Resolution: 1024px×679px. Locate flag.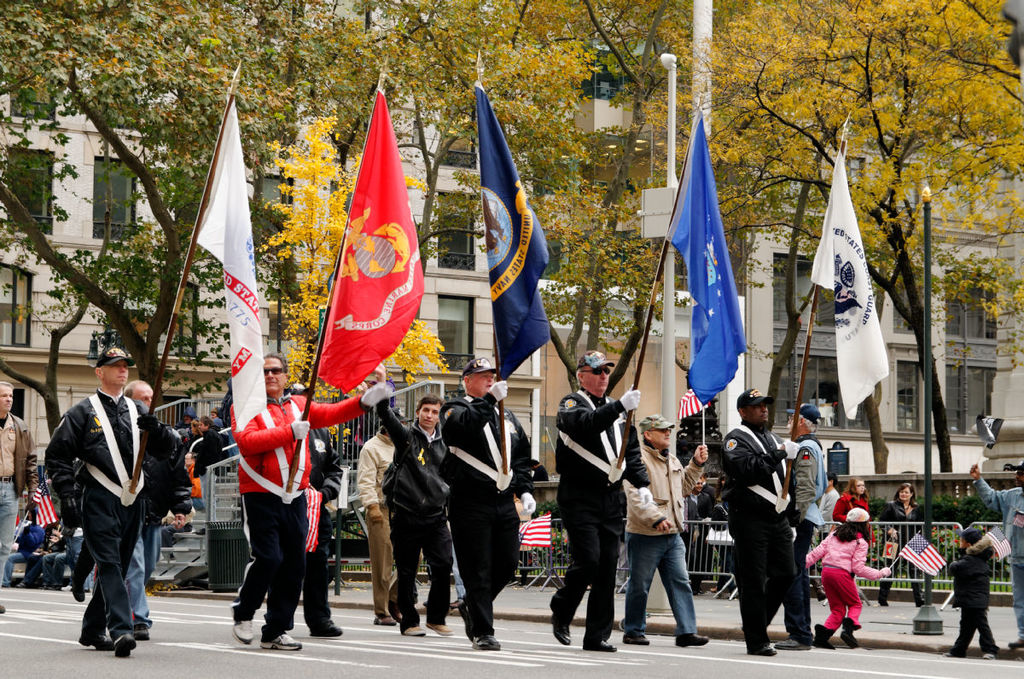
<bbox>807, 147, 893, 426</bbox>.
